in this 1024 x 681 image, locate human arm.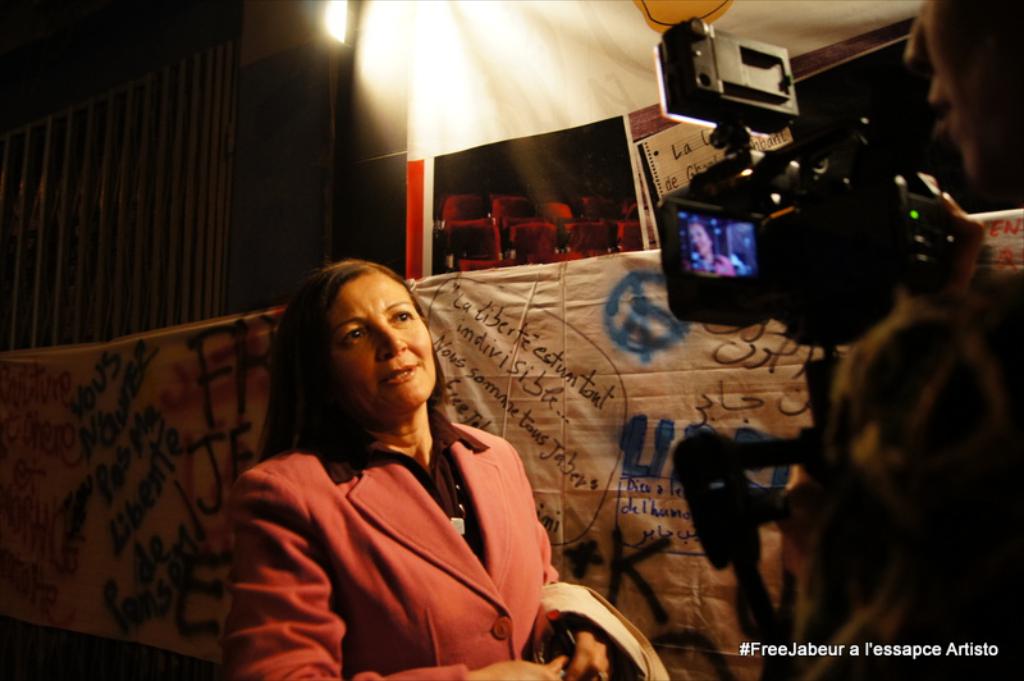
Bounding box: Rect(525, 521, 611, 680).
